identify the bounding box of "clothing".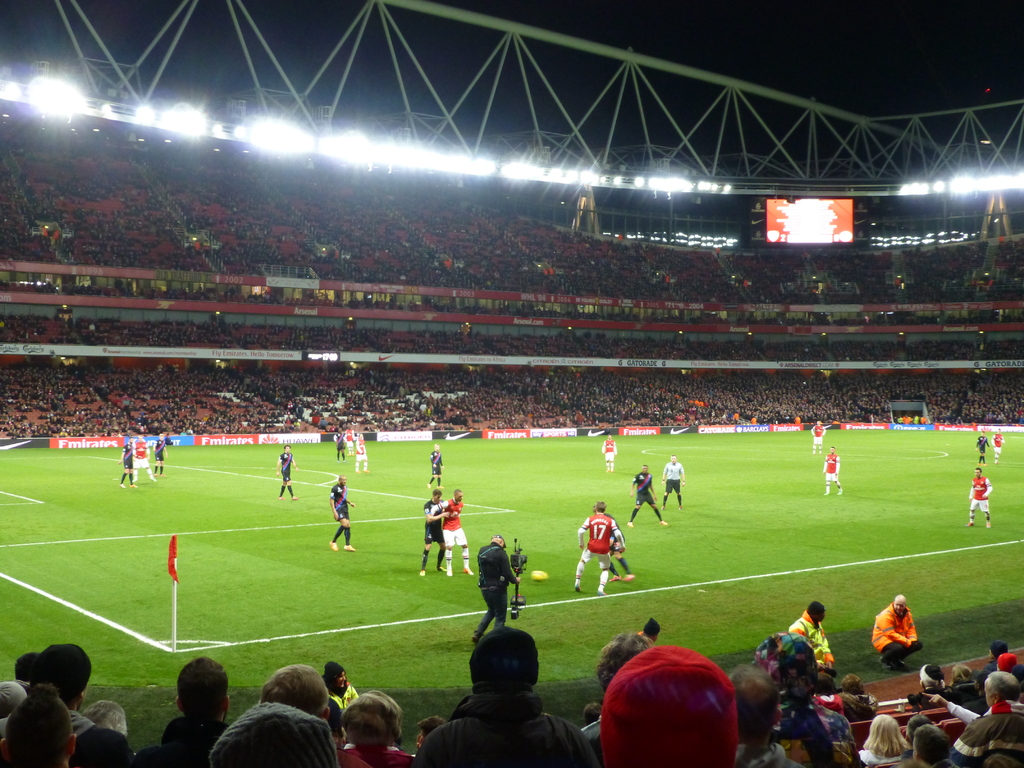
bbox=[424, 499, 445, 545].
